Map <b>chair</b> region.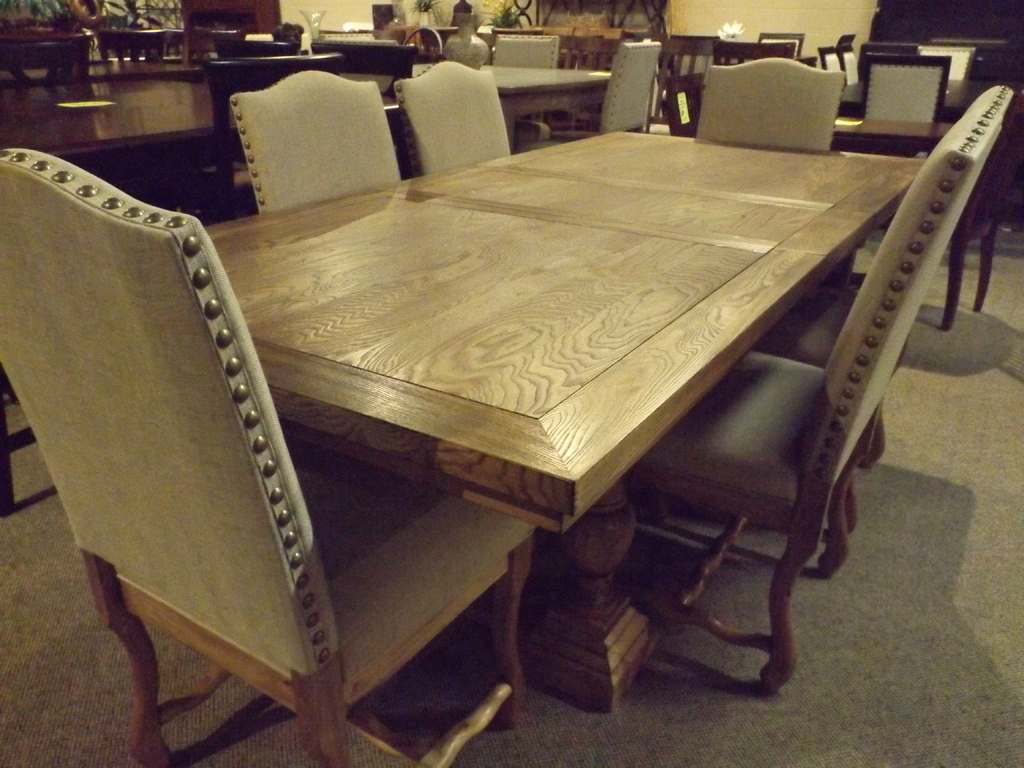
Mapped to bbox=(0, 33, 90, 74).
